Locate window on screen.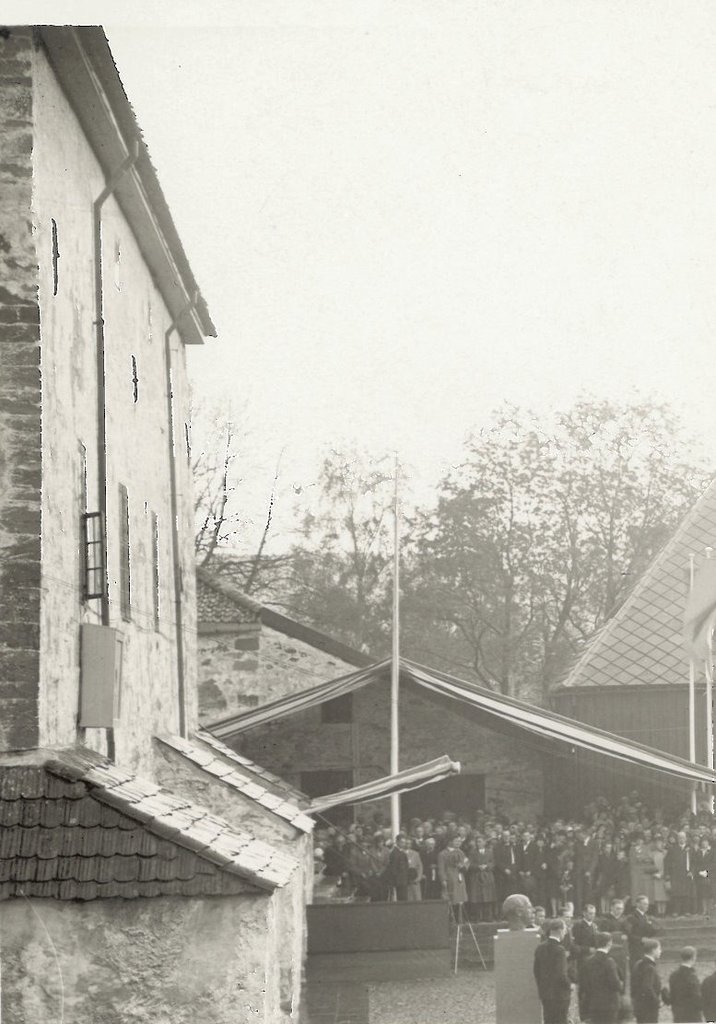
On screen at locate(152, 510, 168, 627).
